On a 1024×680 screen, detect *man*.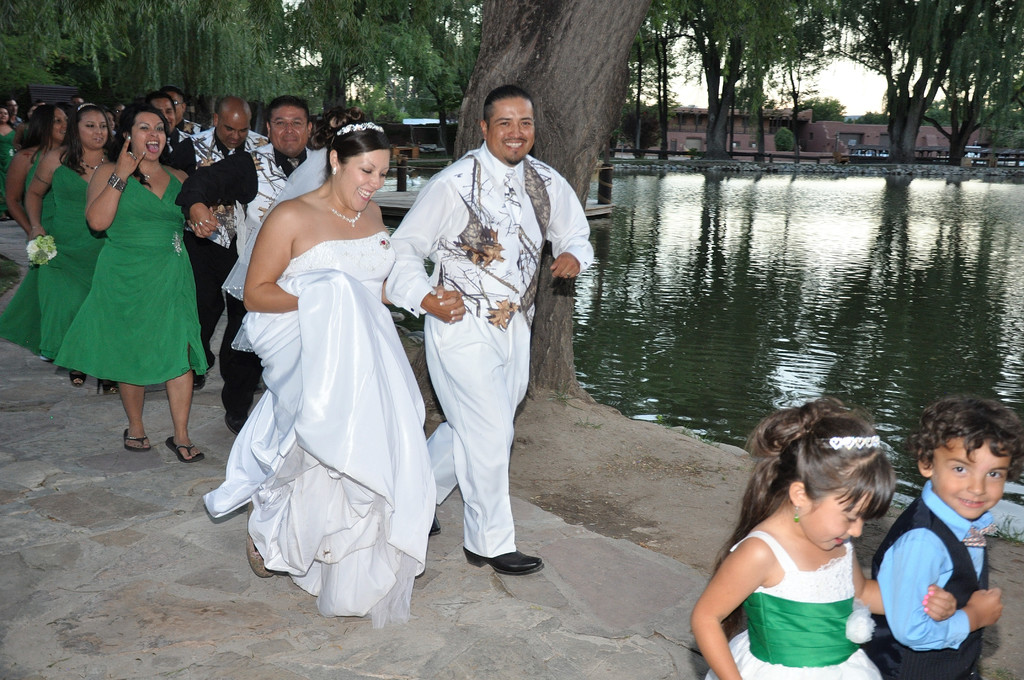
[159, 85, 217, 135].
